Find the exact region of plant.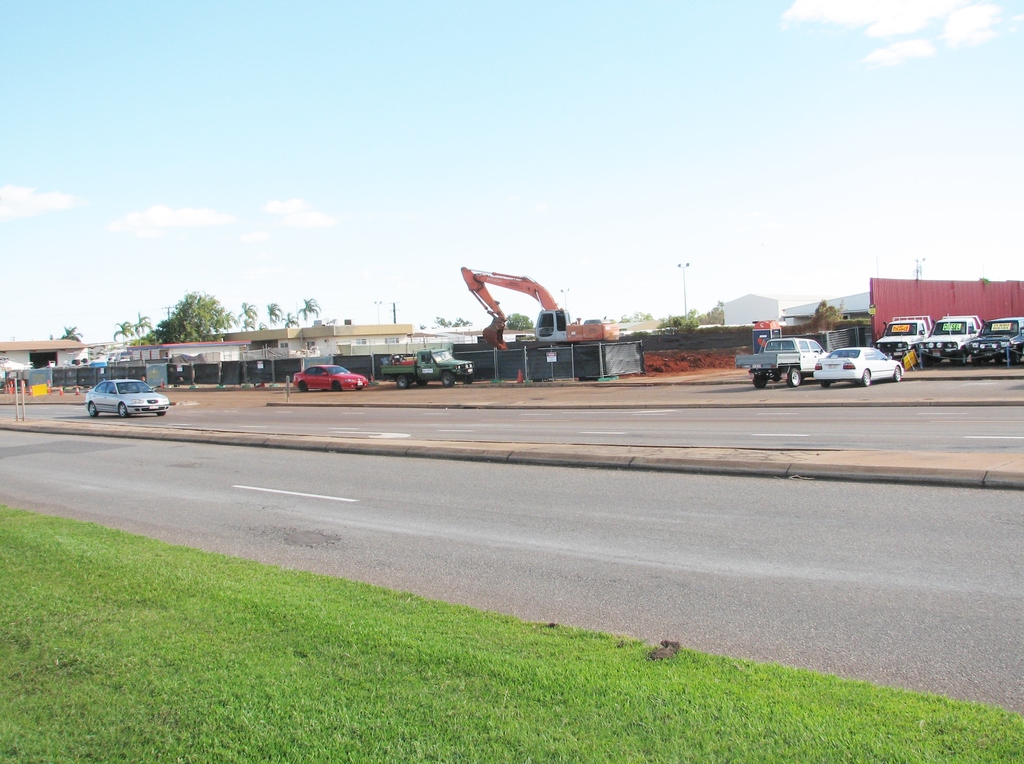
Exact region: x1=636, y1=291, x2=716, y2=332.
